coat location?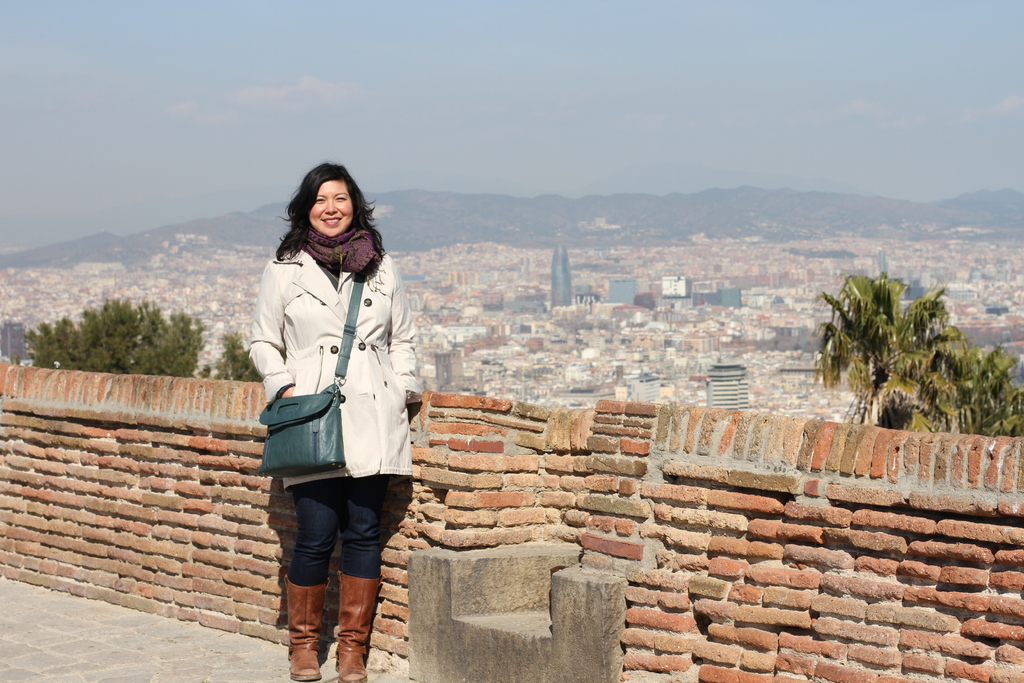
[left=258, top=183, right=407, bottom=522]
